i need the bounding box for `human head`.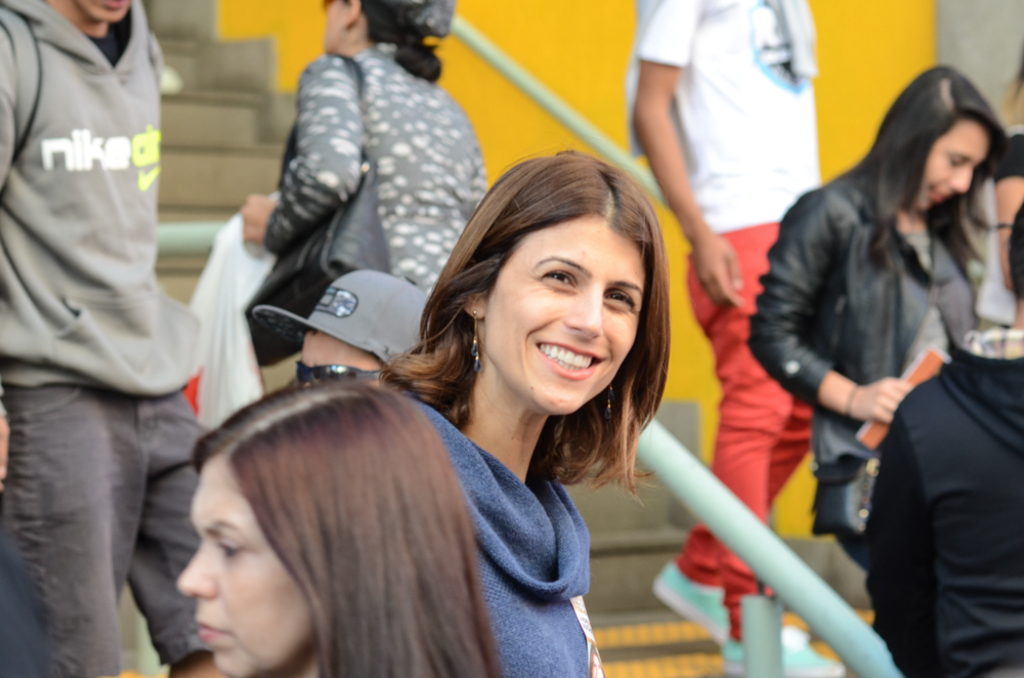
Here it is: (425, 147, 670, 418).
